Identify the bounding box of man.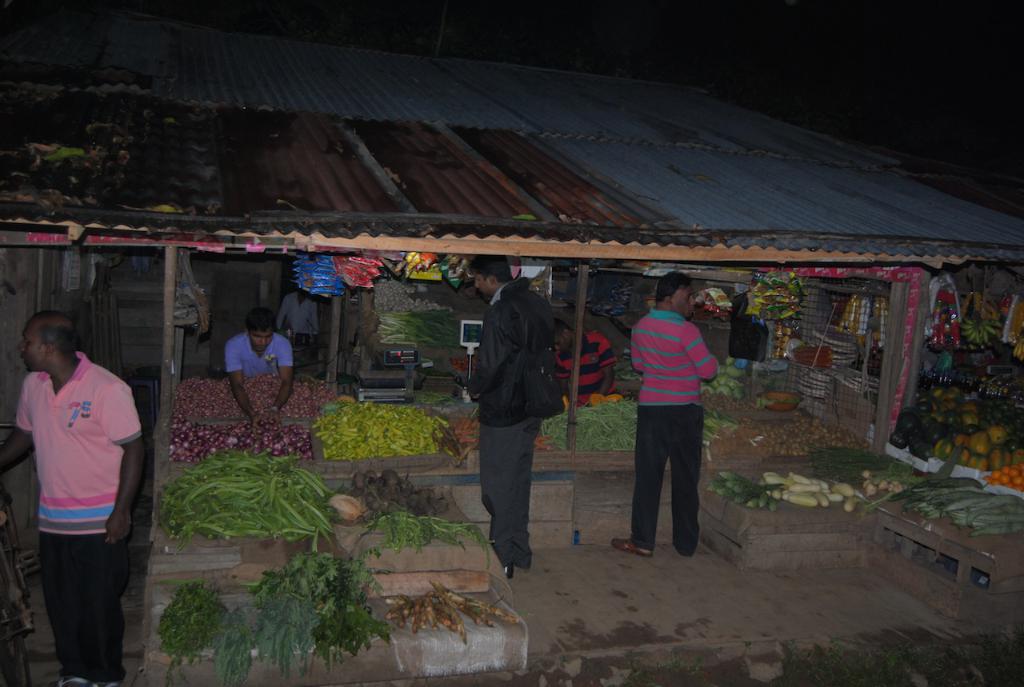
{"left": 272, "top": 280, "right": 328, "bottom": 365}.
